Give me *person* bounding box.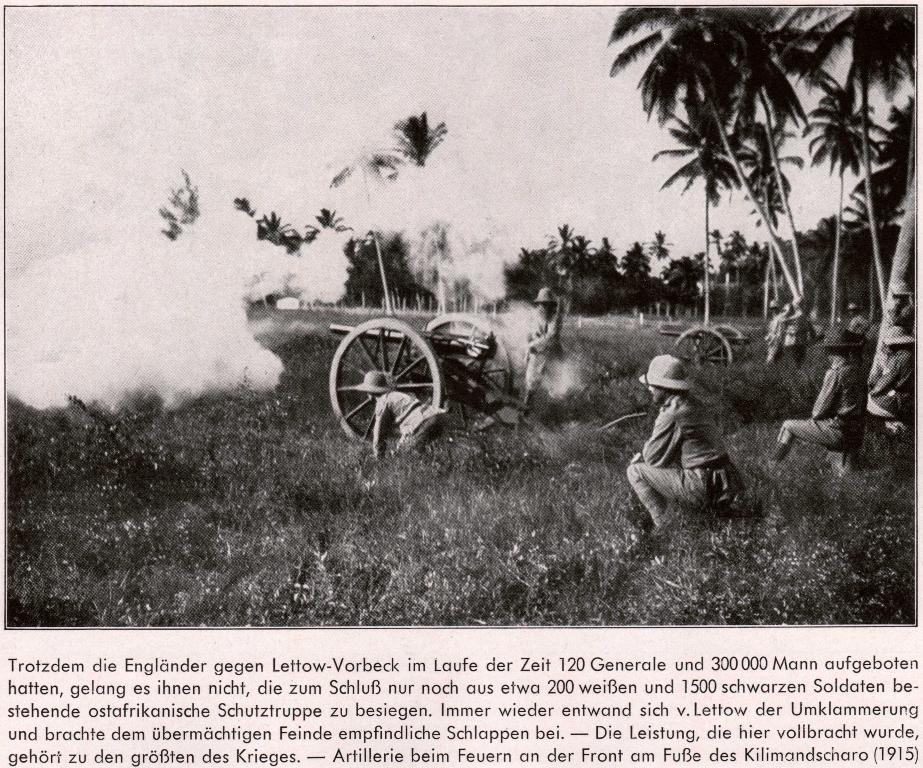
l=768, t=327, r=865, b=460.
